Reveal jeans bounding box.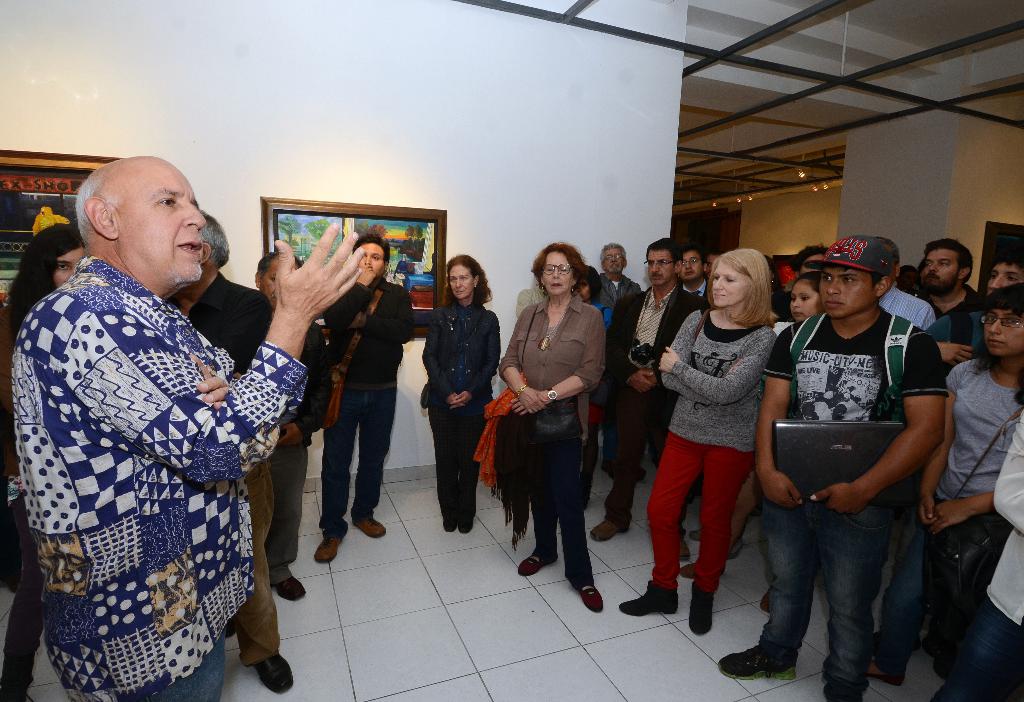
Revealed: left=595, top=404, right=670, bottom=513.
